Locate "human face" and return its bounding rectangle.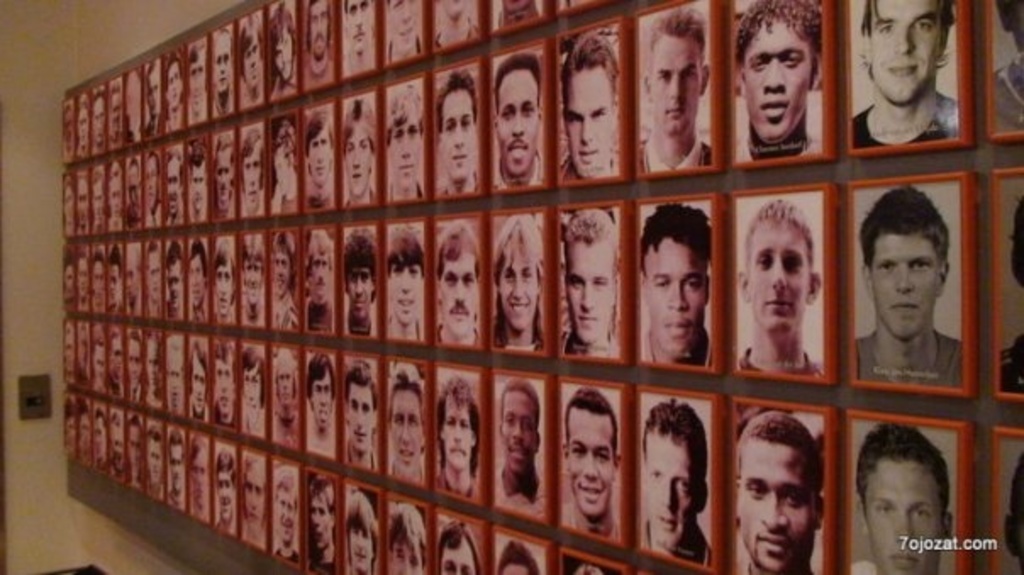
[left=307, top=0, right=324, bottom=44].
